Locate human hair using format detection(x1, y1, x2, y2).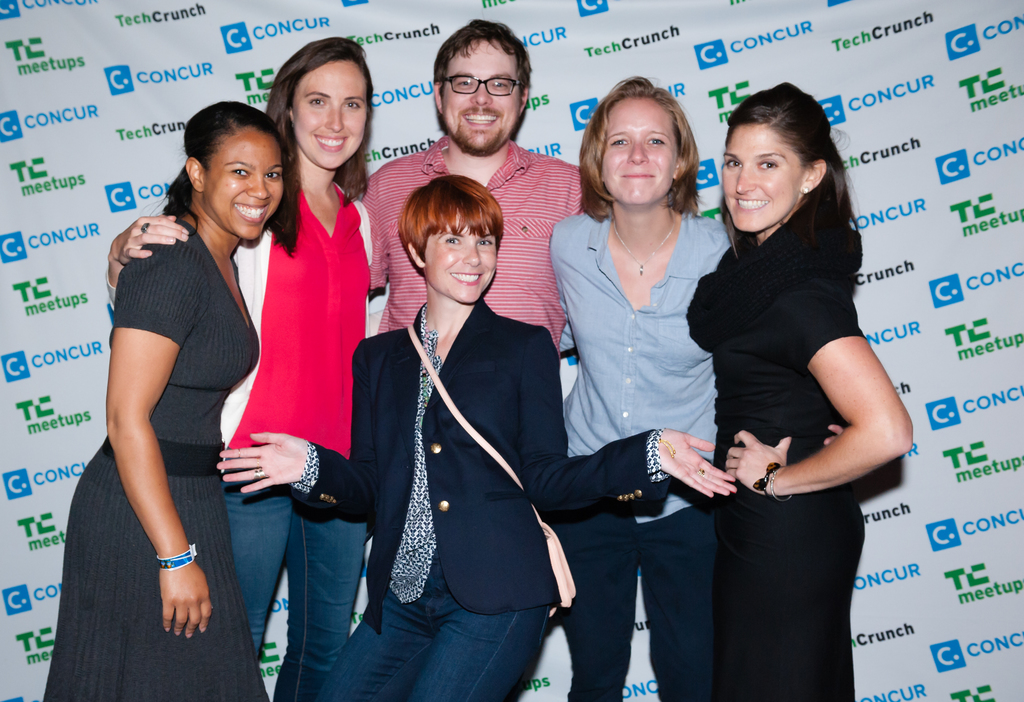
detection(265, 36, 369, 255).
